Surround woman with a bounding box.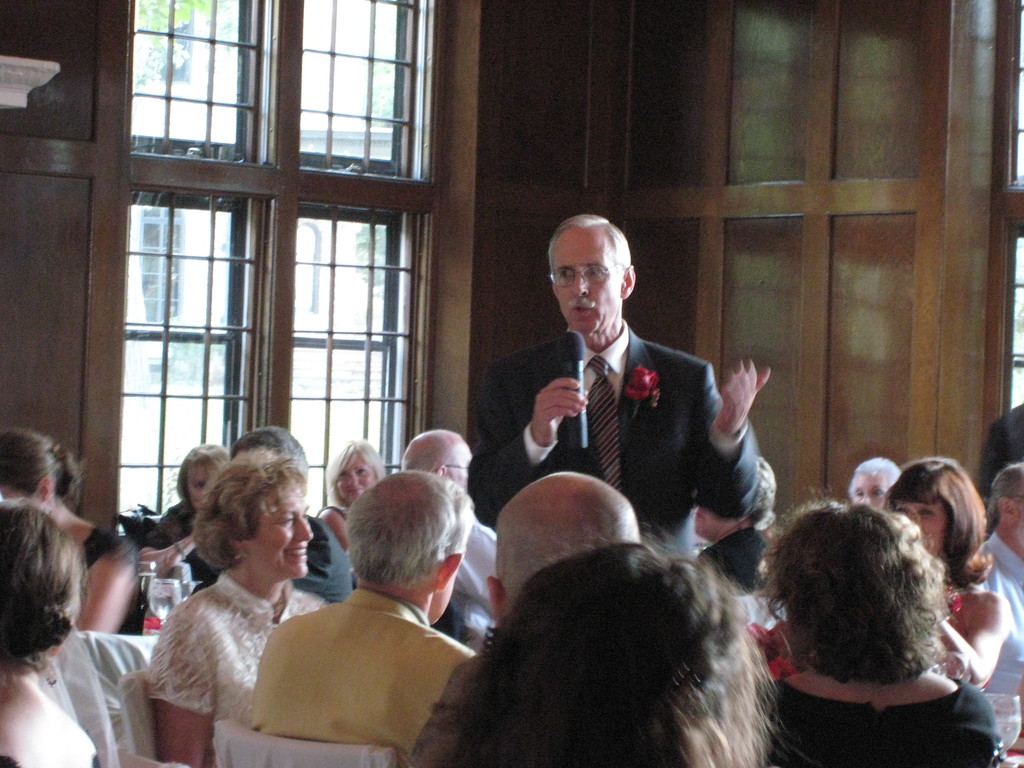
Rect(747, 458, 1007, 677).
